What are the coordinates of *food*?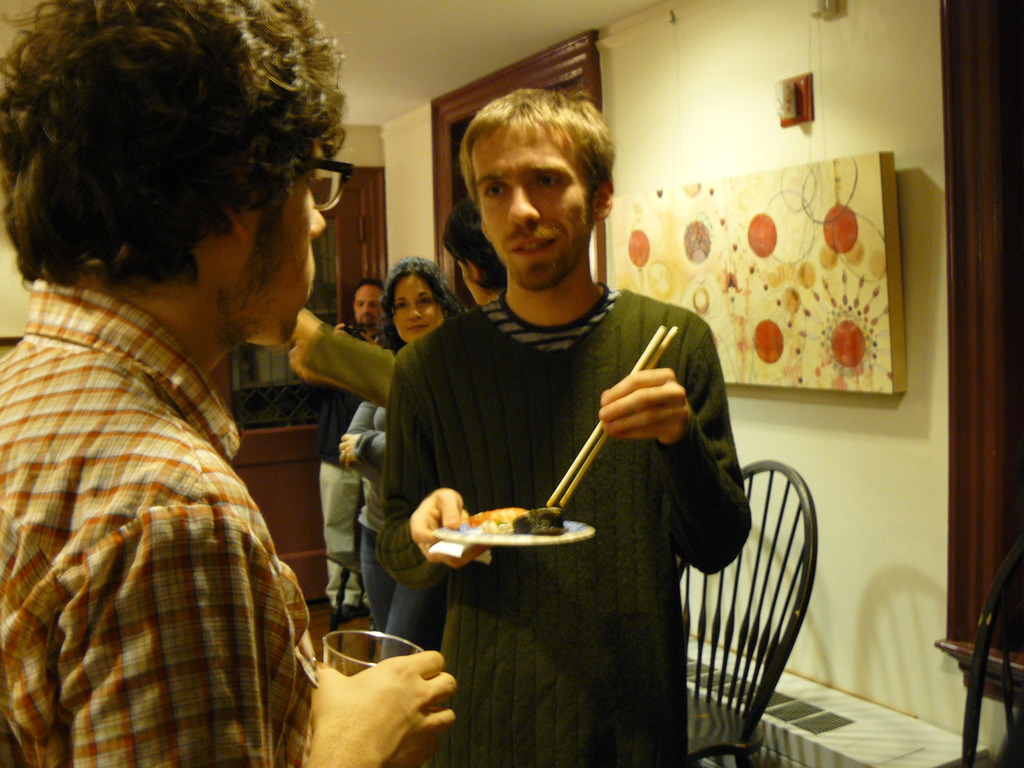
<bbox>460, 497, 566, 534</bbox>.
